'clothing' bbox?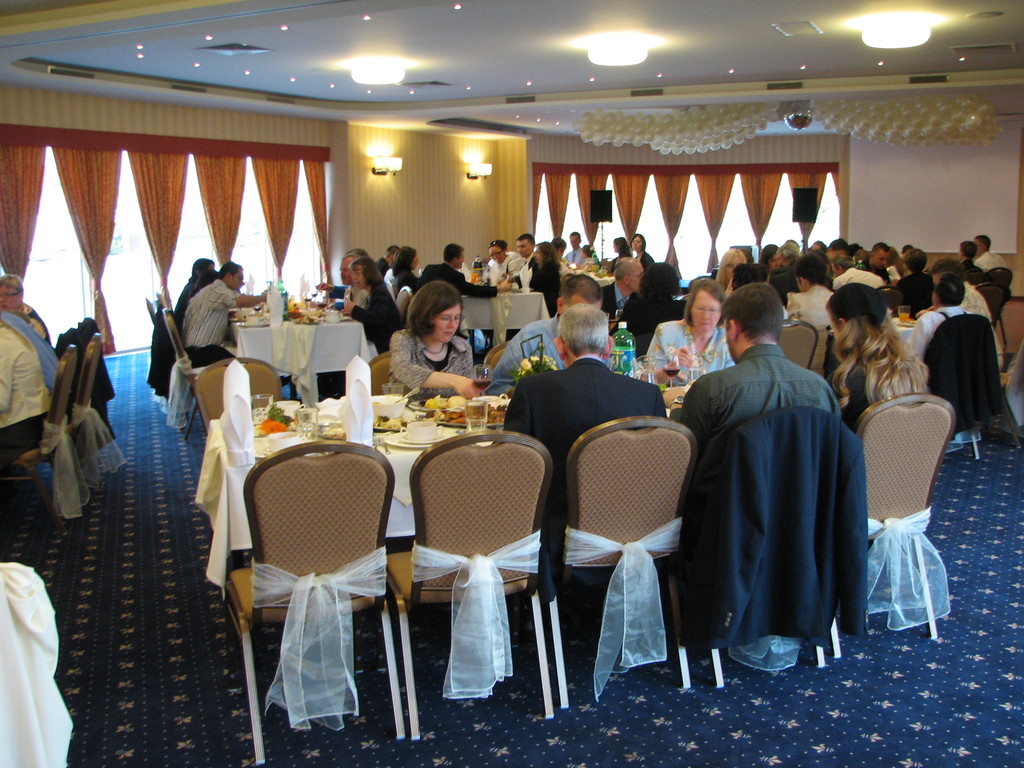
(x1=608, y1=294, x2=689, y2=347)
